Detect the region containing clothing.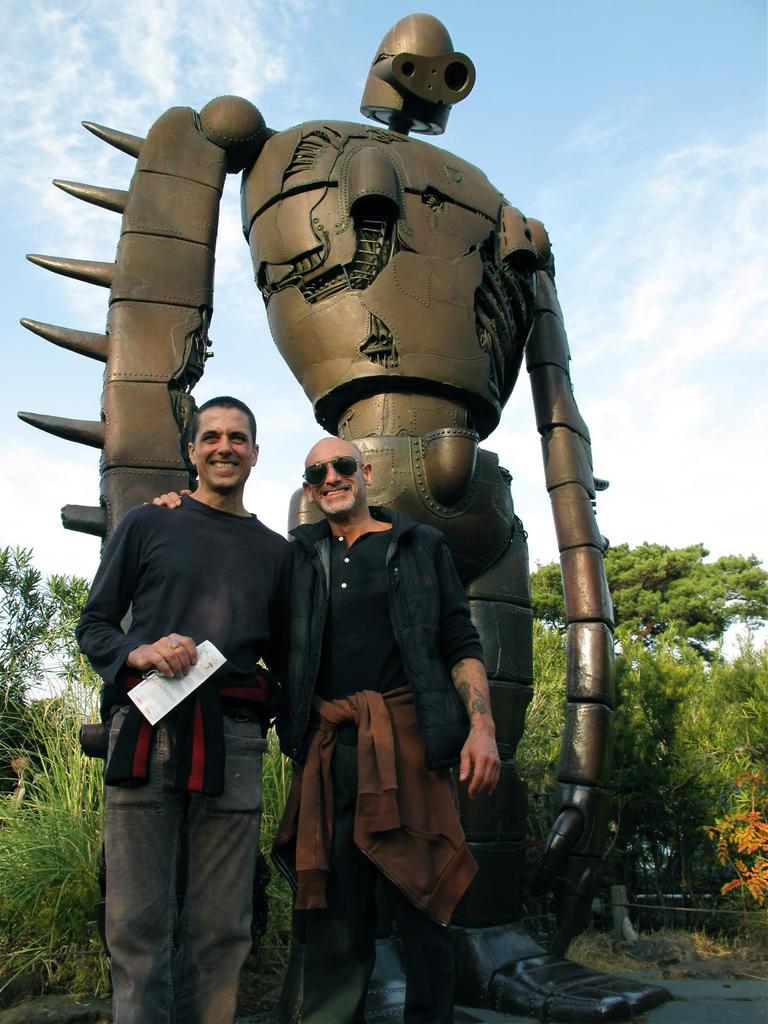
detection(273, 500, 478, 1023).
